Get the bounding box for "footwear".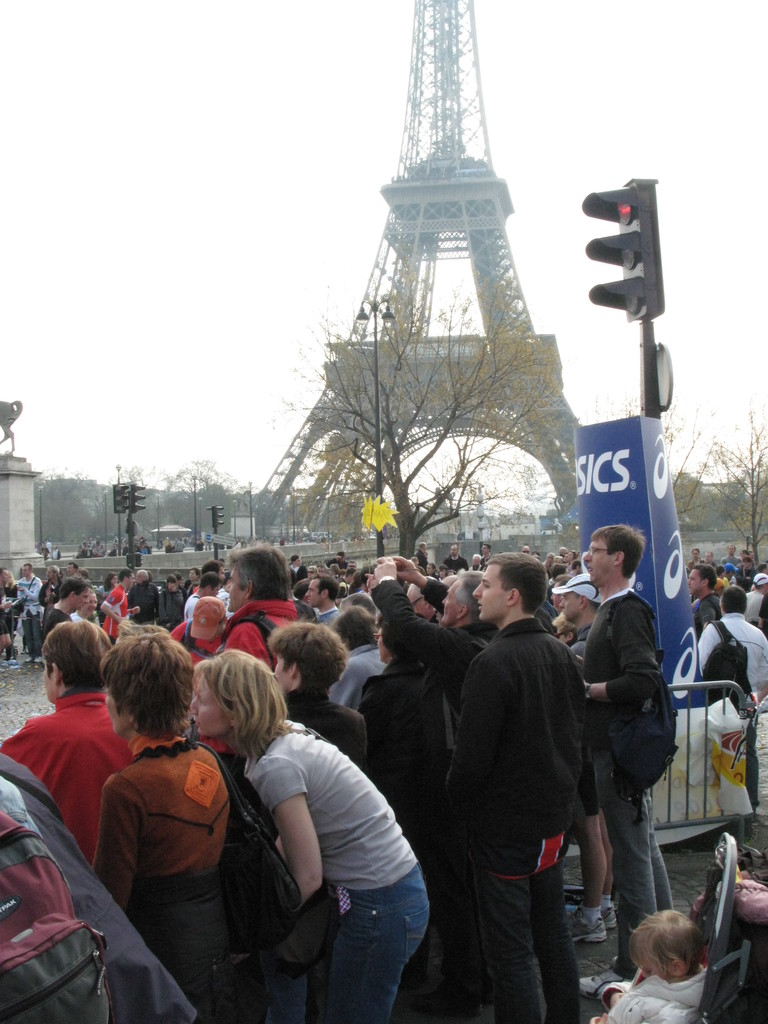
box=[22, 655, 34, 666].
